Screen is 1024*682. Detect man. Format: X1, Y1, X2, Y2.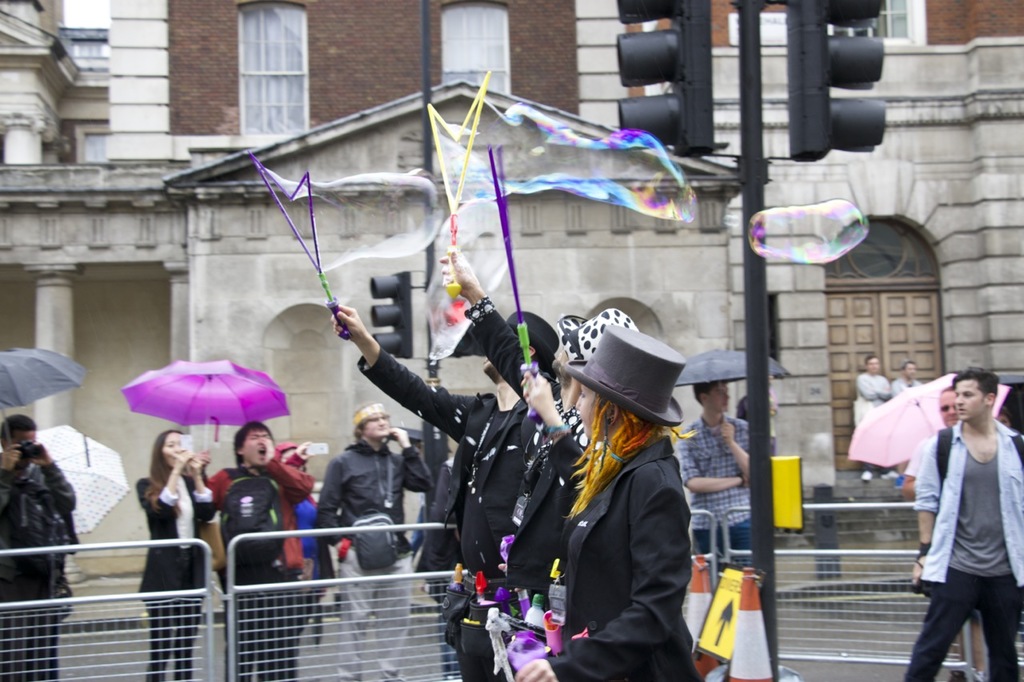
892, 355, 921, 393.
